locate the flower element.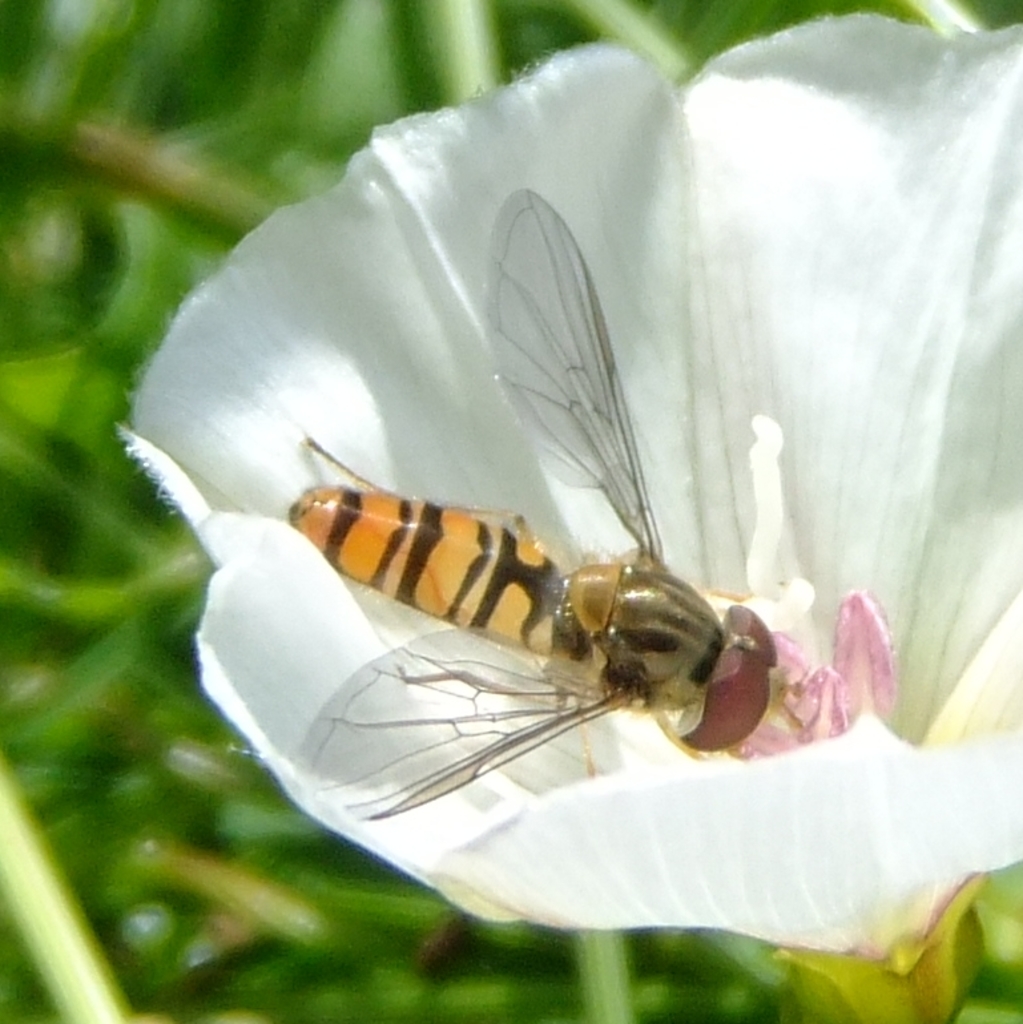
Element bbox: 105 0 1022 1023.
